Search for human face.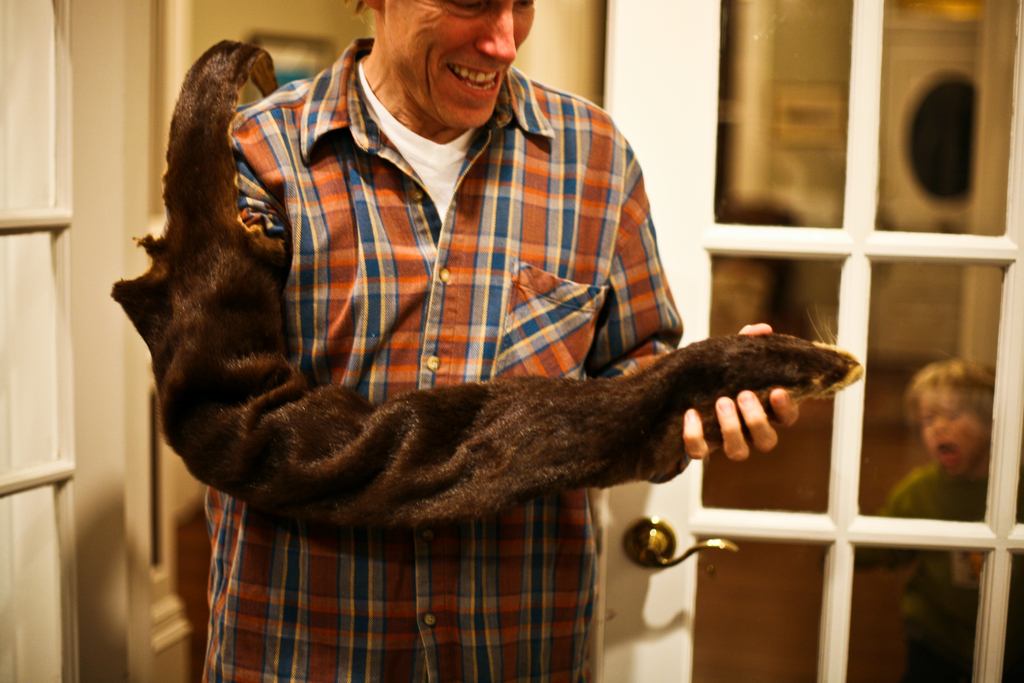
Found at 381, 0, 534, 137.
